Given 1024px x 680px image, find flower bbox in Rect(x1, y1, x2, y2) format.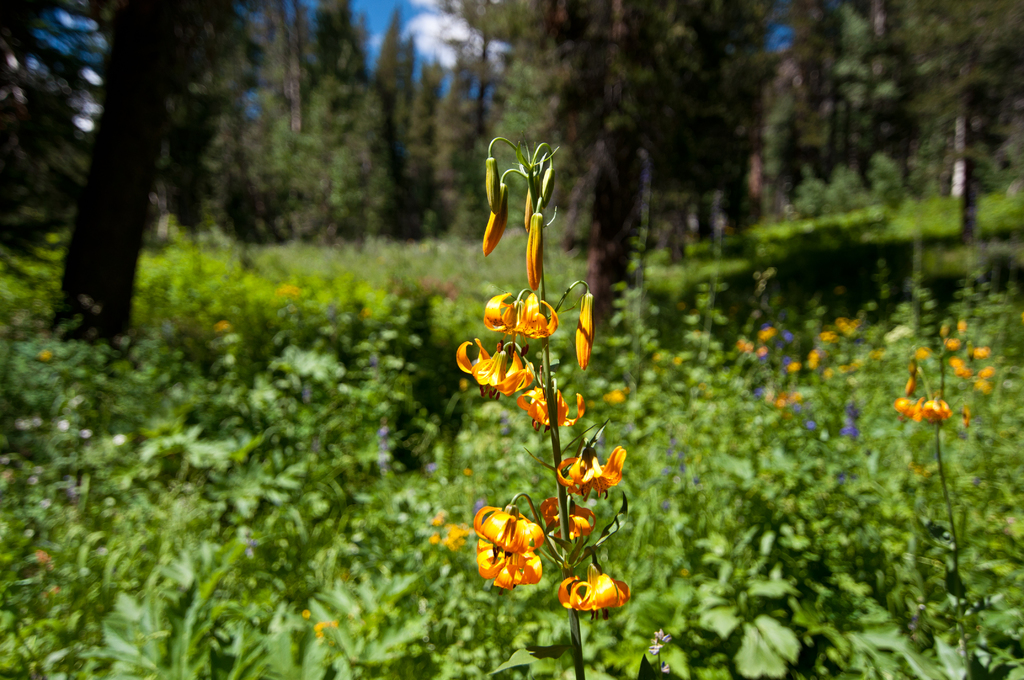
Rect(557, 563, 630, 621).
